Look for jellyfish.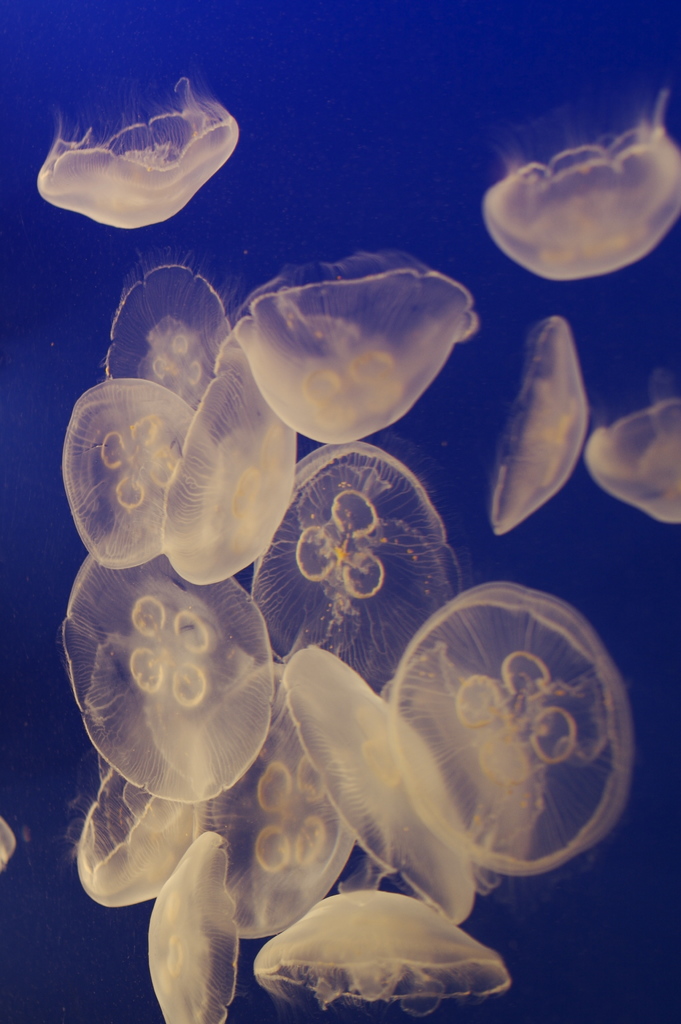
Found: (31, 69, 241, 231).
